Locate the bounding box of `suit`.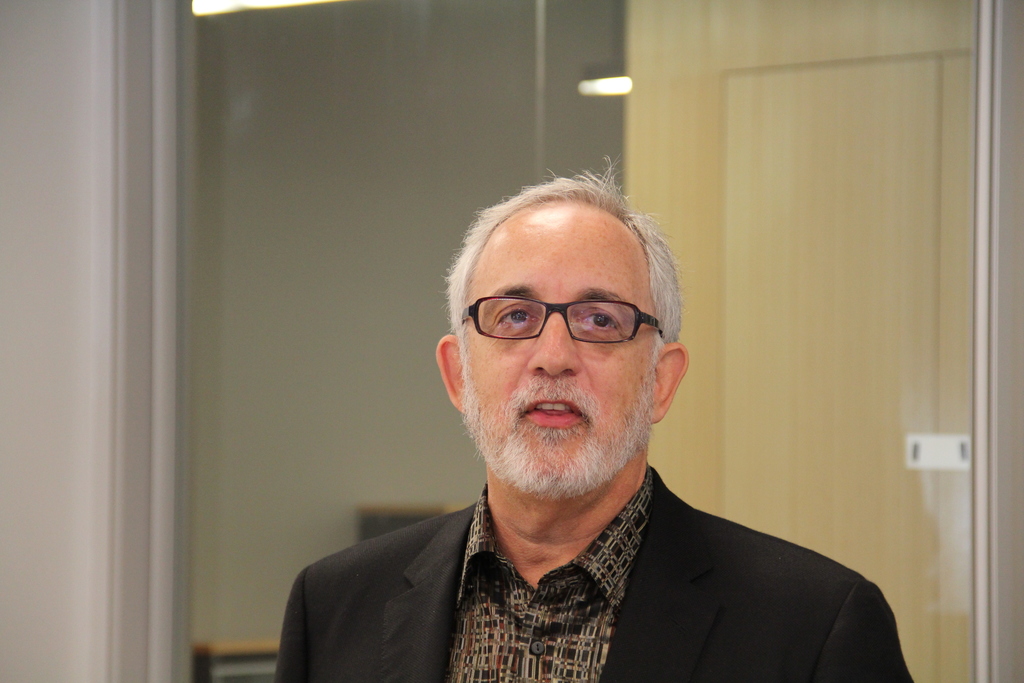
Bounding box: 273/407/929/672.
